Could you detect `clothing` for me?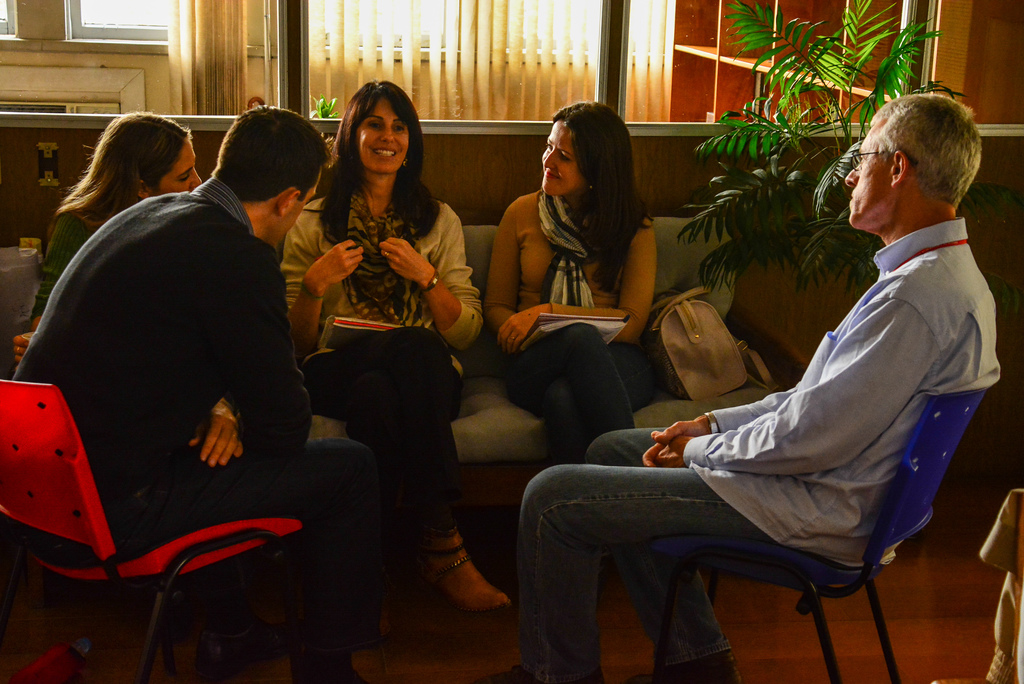
Detection result: (left=489, top=187, right=658, bottom=455).
